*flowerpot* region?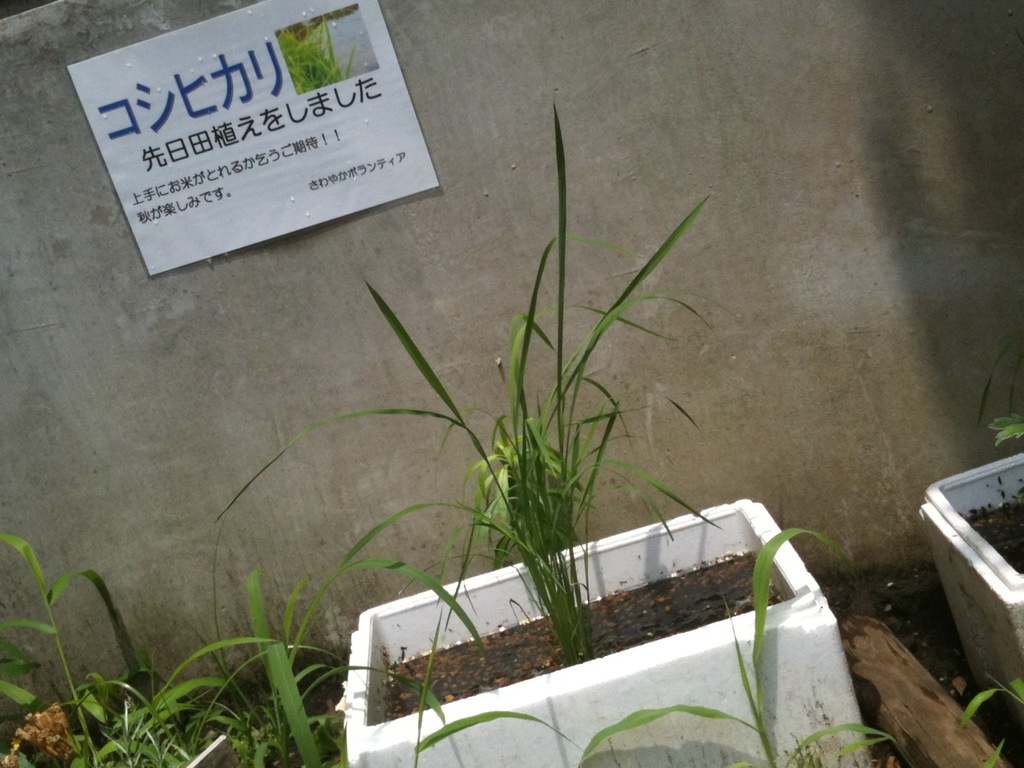
region(914, 446, 1023, 702)
